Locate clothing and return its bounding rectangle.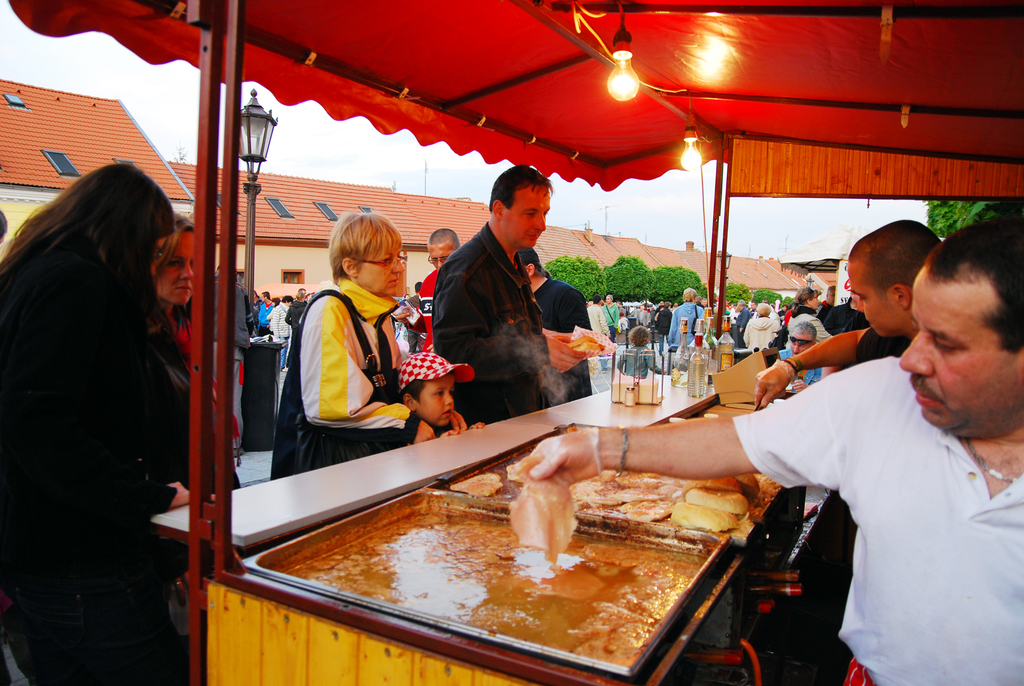
<bbox>637, 310, 653, 342</bbox>.
